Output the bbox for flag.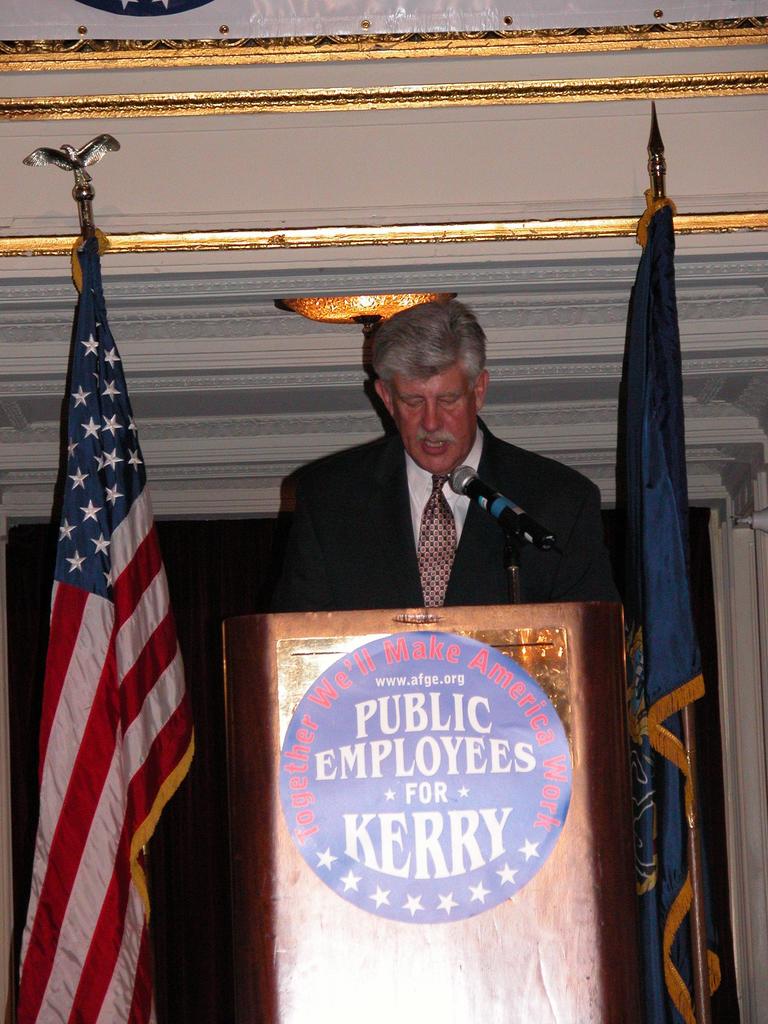
select_region(7, 134, 198, 1023).
